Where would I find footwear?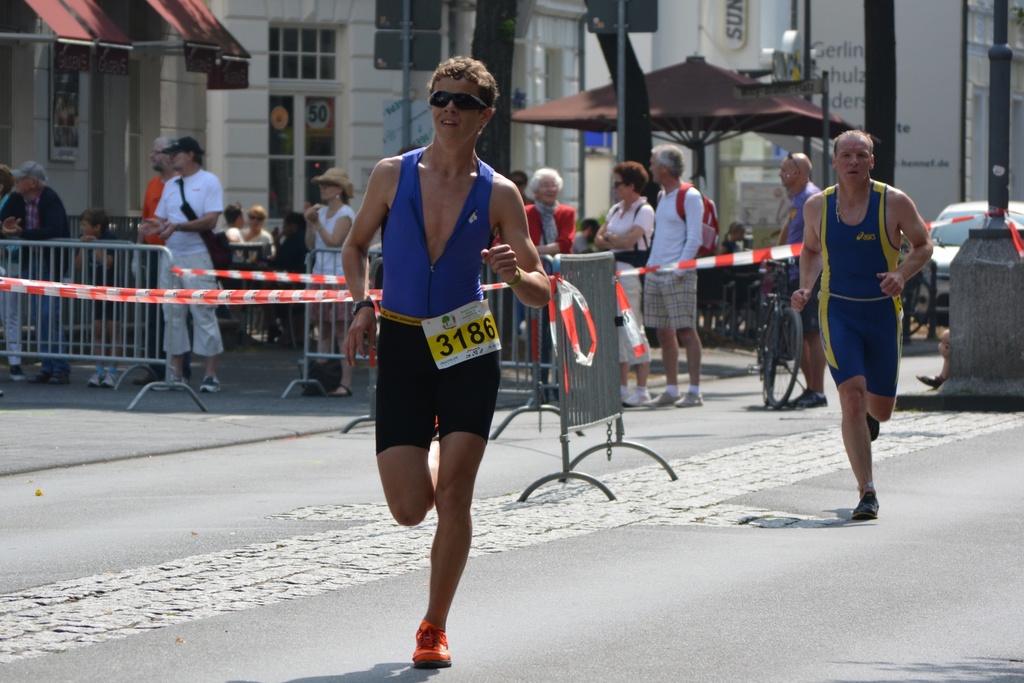
At <region>792, 392, 831, 408</region>.
